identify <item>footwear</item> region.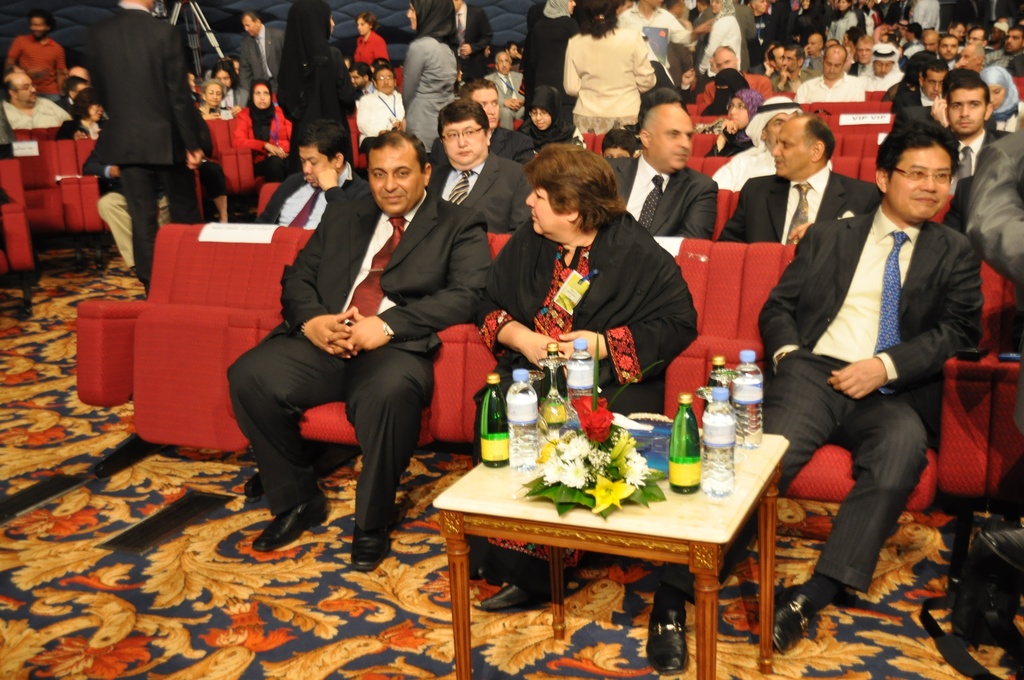
Region: <region>351, 528, 391, 574</region>.
